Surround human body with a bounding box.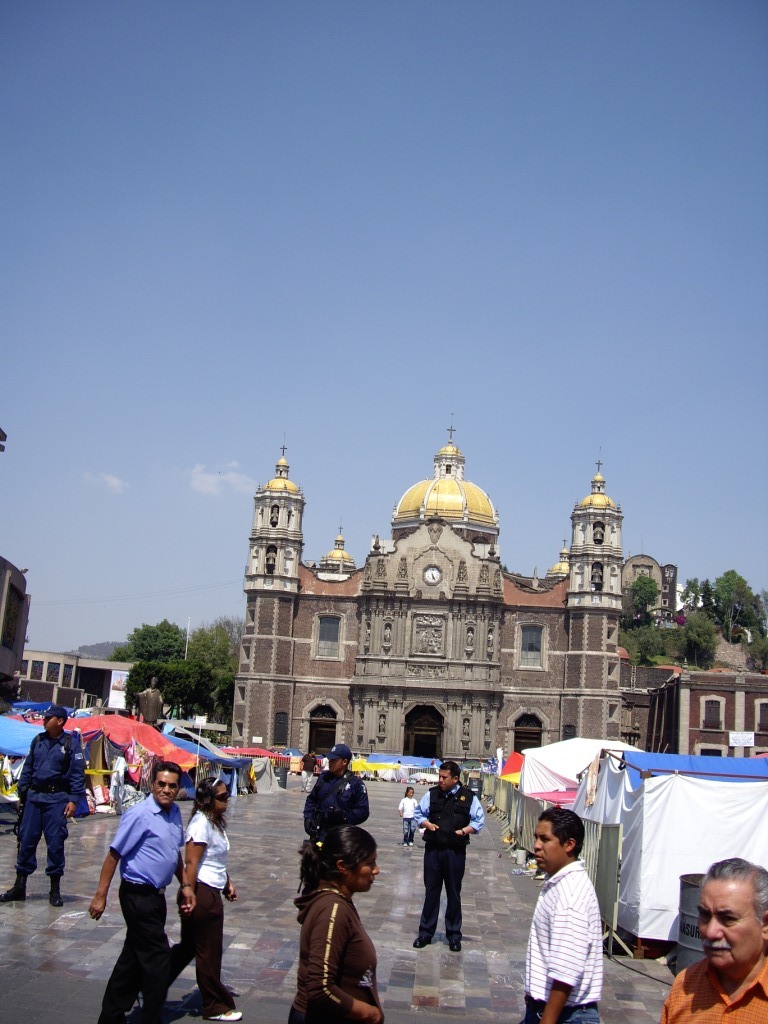
crop(290, 888, 384, 1023).
